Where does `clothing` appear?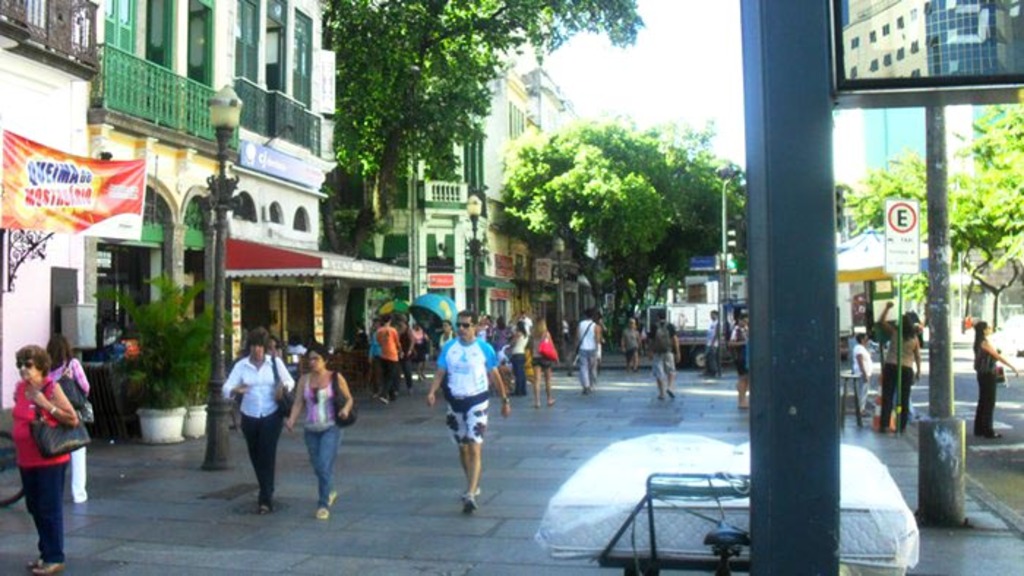
Appears at pyautogui.locateOnScreen(641, 323, 679, 395).
